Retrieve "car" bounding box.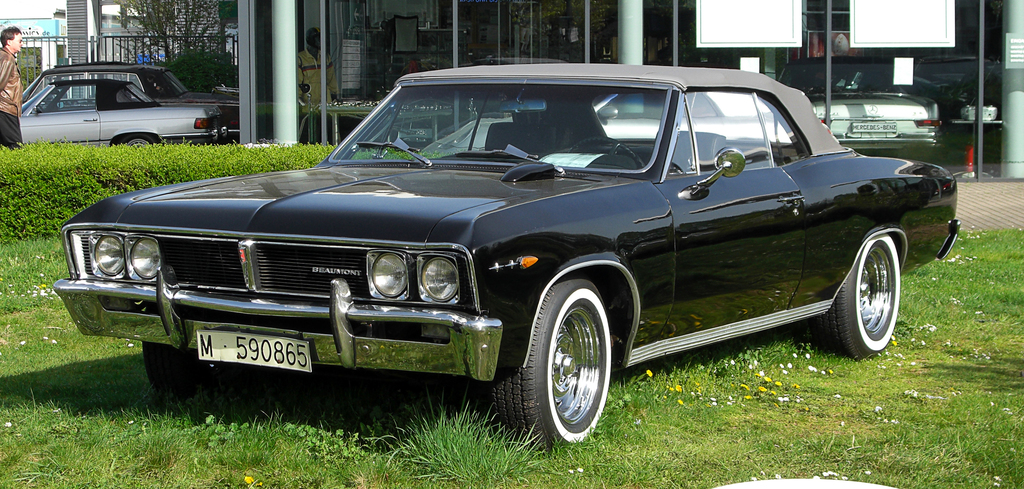
Bounding box: x1=14, y1=75, x2=229, y2=141.
